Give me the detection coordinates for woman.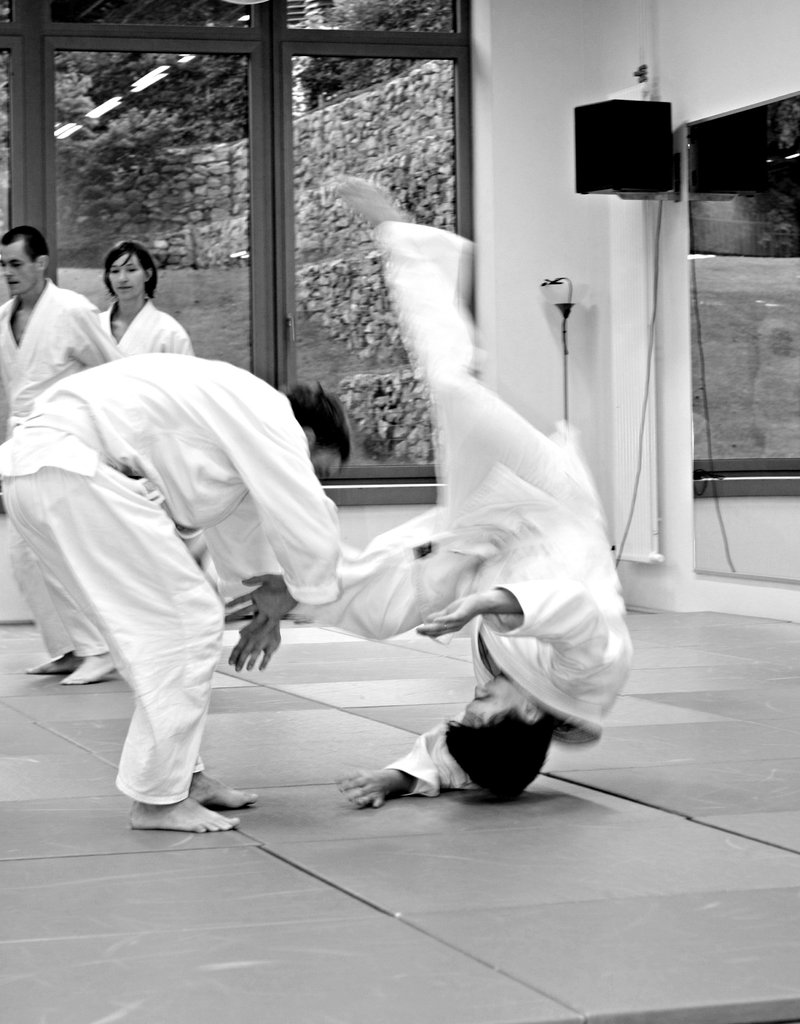
crop(96, 241, 199, 357).
